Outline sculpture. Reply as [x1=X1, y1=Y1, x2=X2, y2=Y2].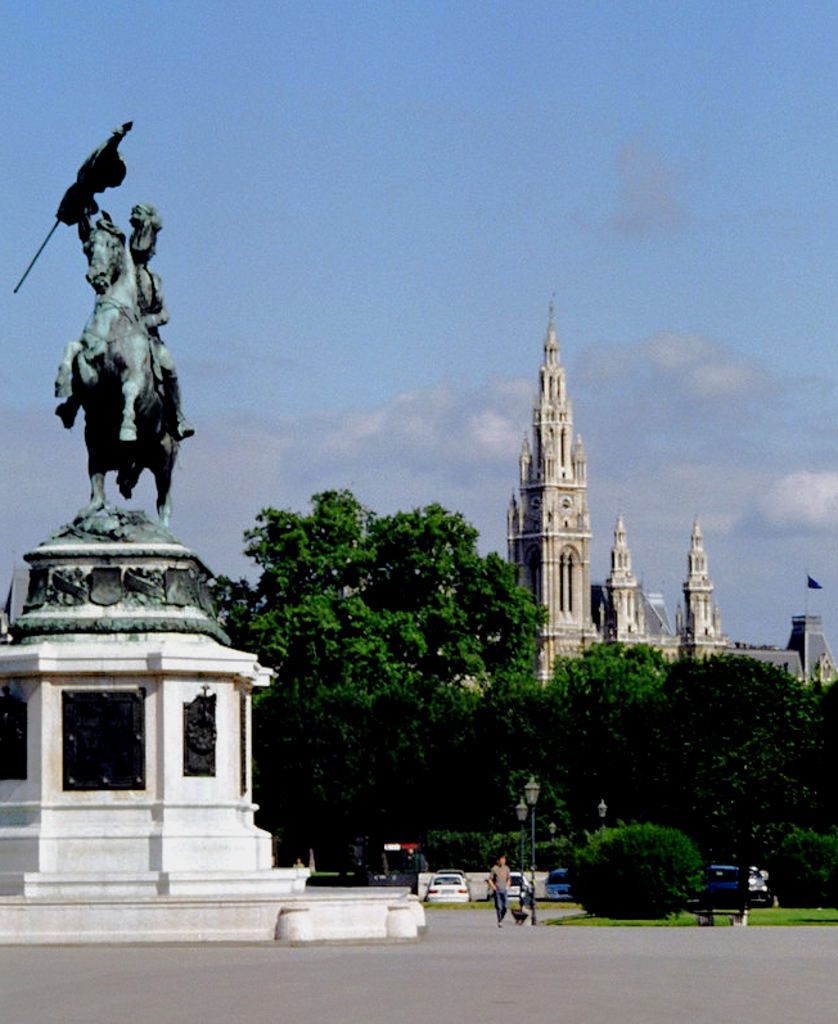
[x1=45, y1=132, x2=190, y2=547].
